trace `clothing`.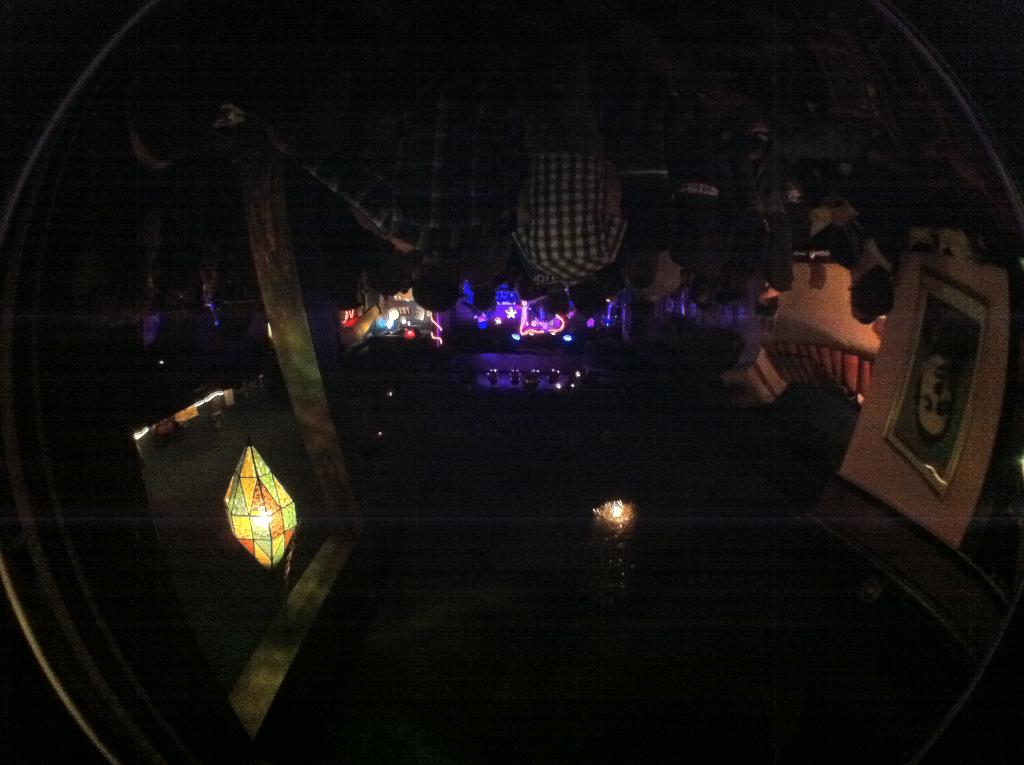
Traced to (x1=510, y1=154, x2=628, y2=290).
